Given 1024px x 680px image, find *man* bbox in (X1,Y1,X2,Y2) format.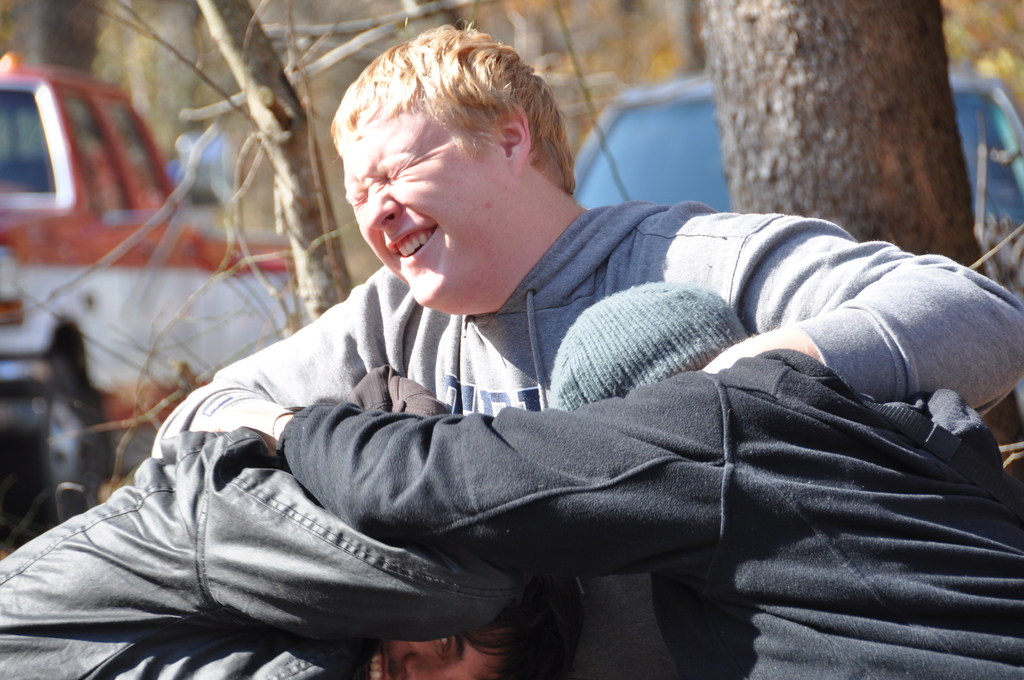
(180,283,1023,678).
